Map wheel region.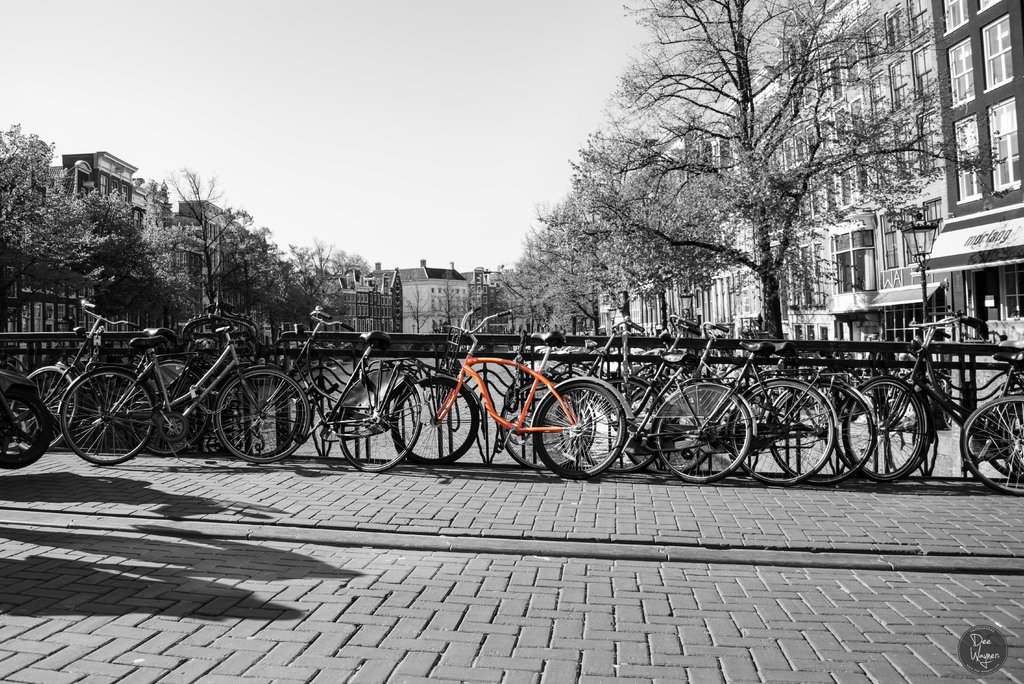
Mapped to (833, 366, 923, 484).
